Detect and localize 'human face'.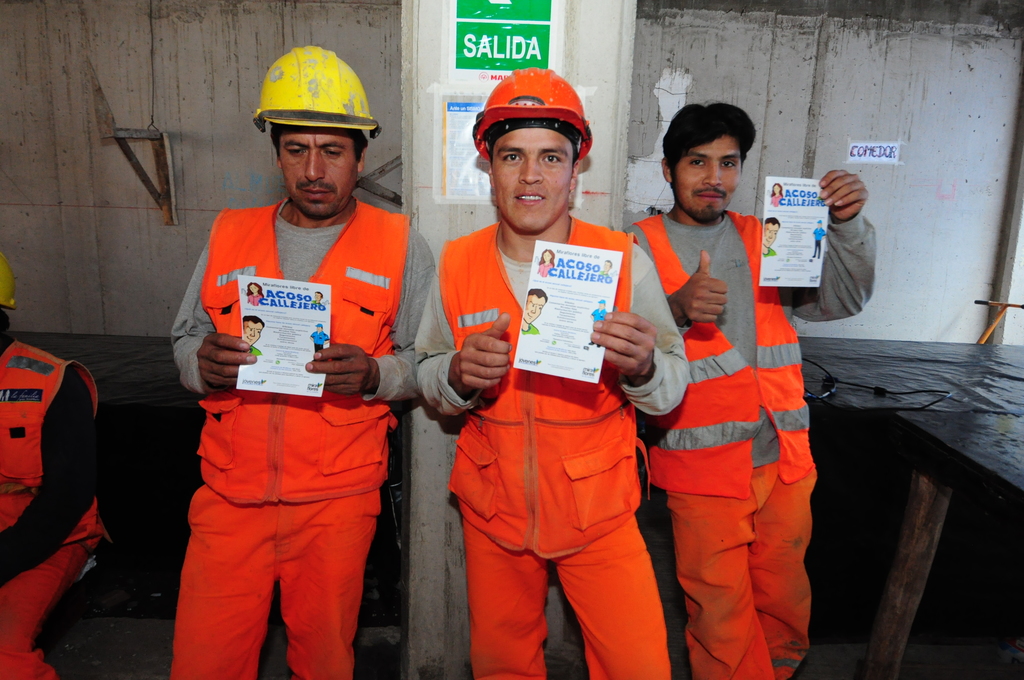
Localized at <box>241,315,263,345</box>.
